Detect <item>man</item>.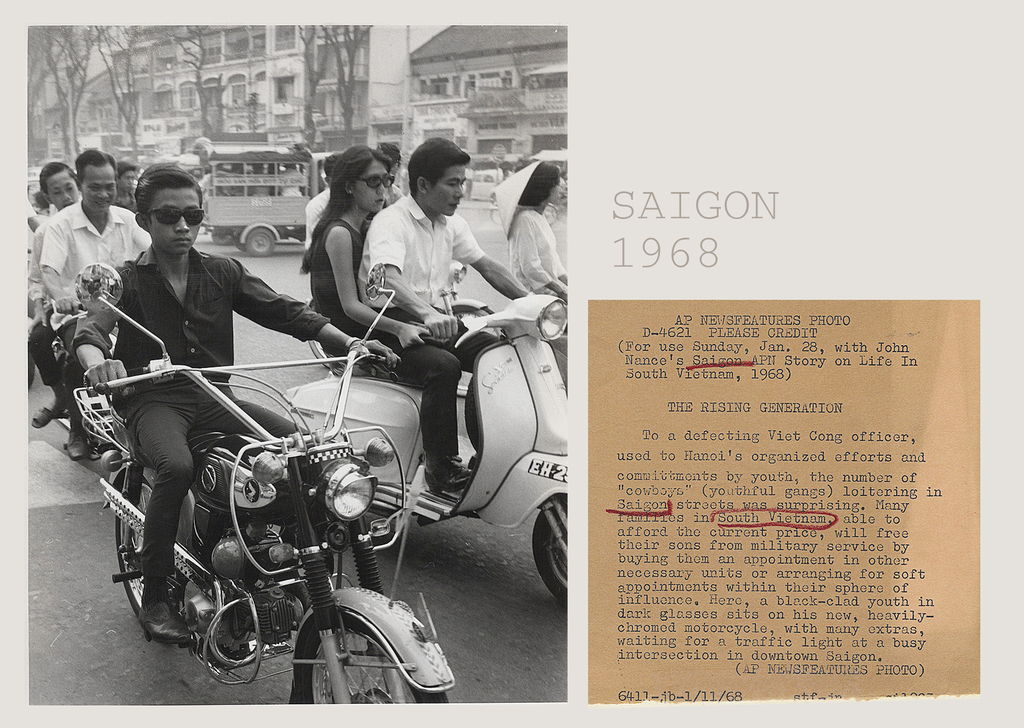
Detected at crop(38, 142, 170, 464).
